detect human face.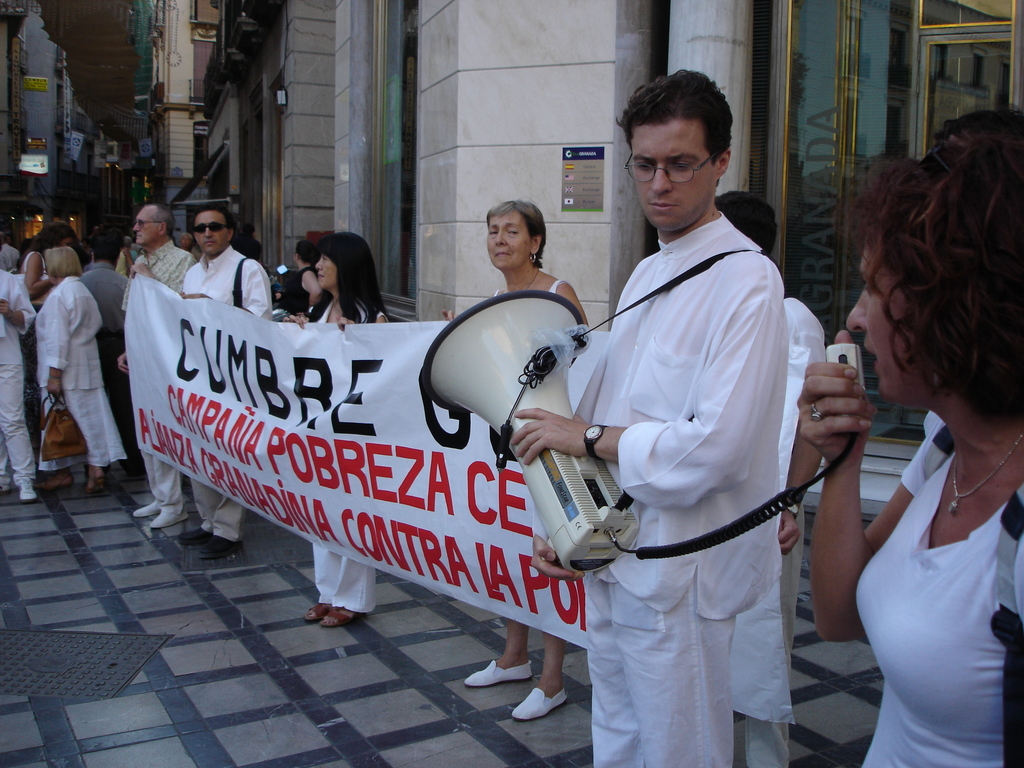
Detected at region(488, 209, 532, 270).
